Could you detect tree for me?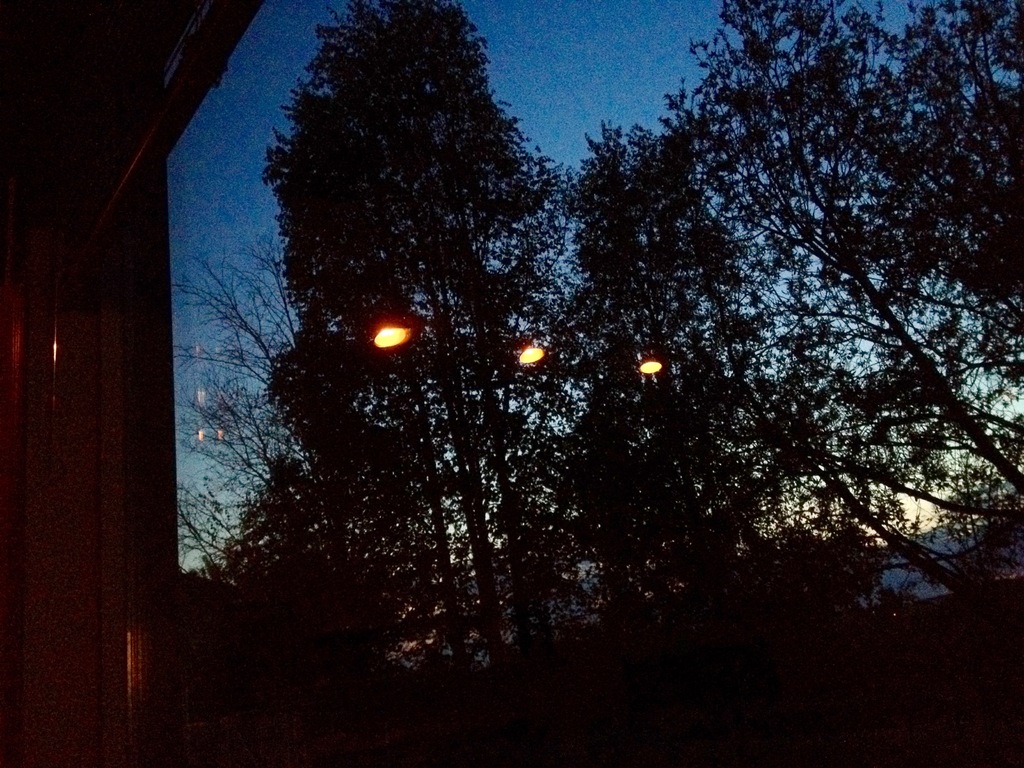
Detection result: box(225, 412, 448, 735).
